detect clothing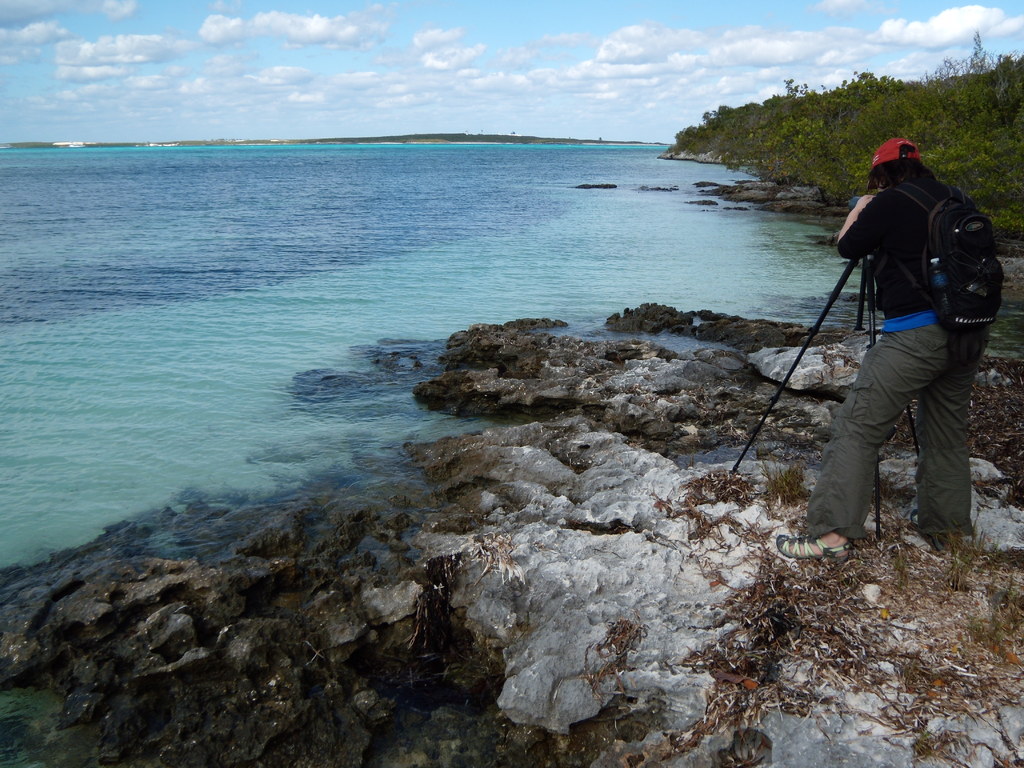
<bbox>788, 177, 992, 541</bbox>
